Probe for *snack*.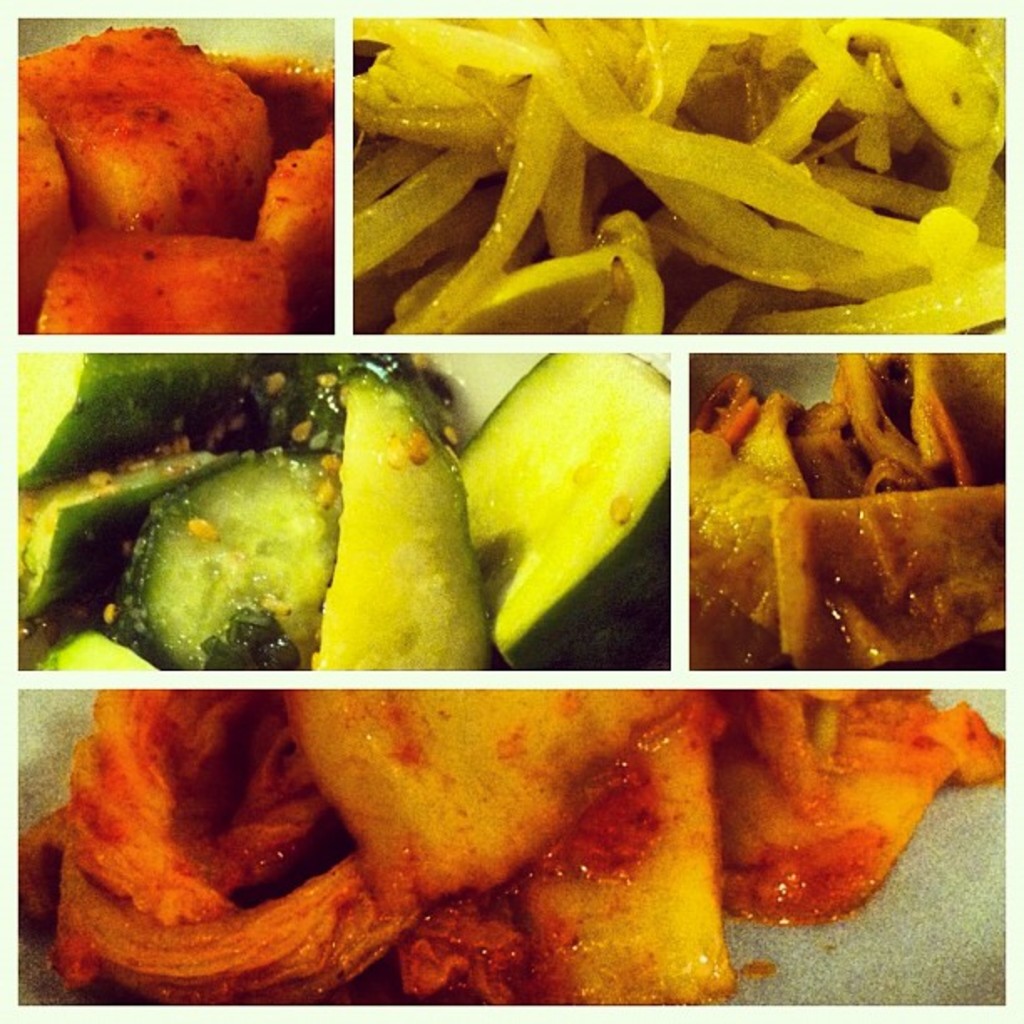
Probe result: (701, 358, 1006, 669).
